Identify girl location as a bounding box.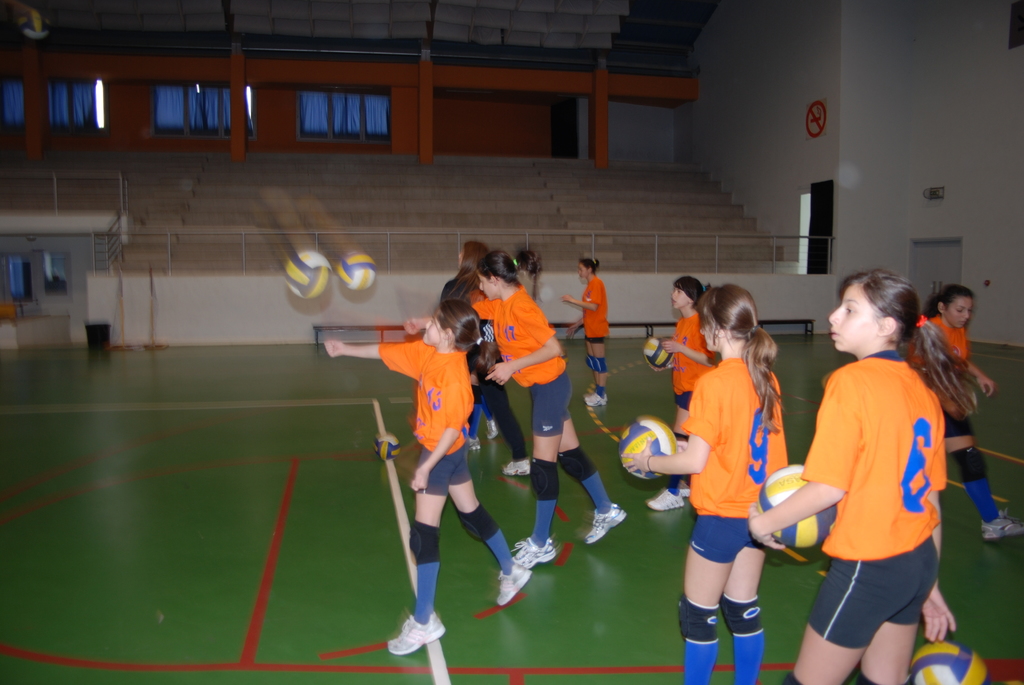
bbox=(620, 281, 787, 684).
